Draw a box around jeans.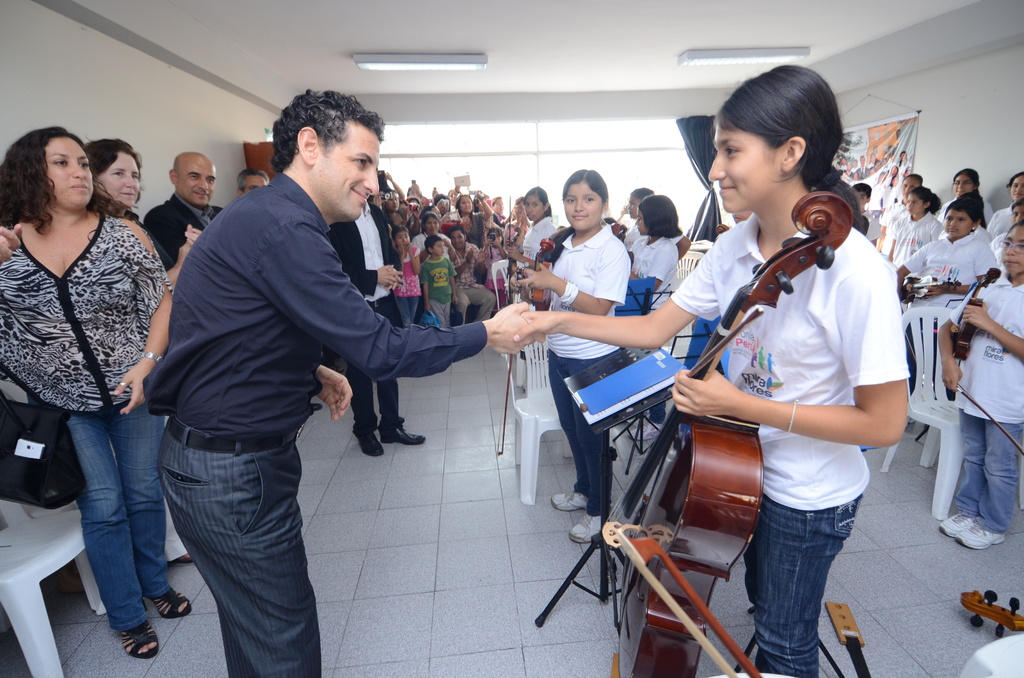
bbox=(552, 346, 620, 514).
